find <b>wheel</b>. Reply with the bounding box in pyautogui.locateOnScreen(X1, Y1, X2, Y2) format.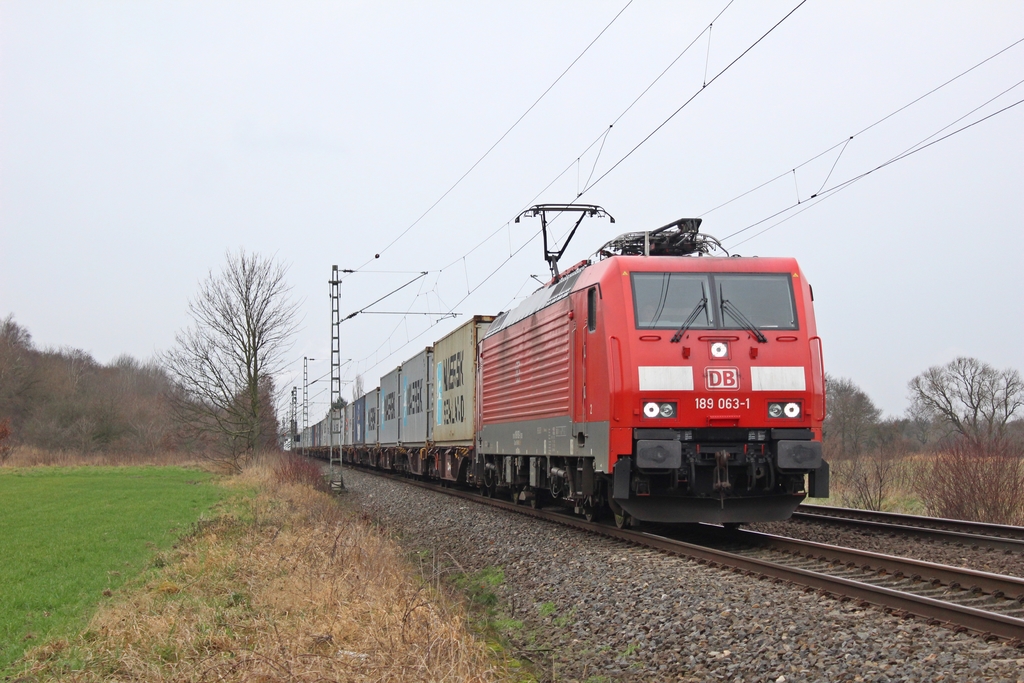
pyautogui.locateOnScreen(585, 495, 597, 523).
